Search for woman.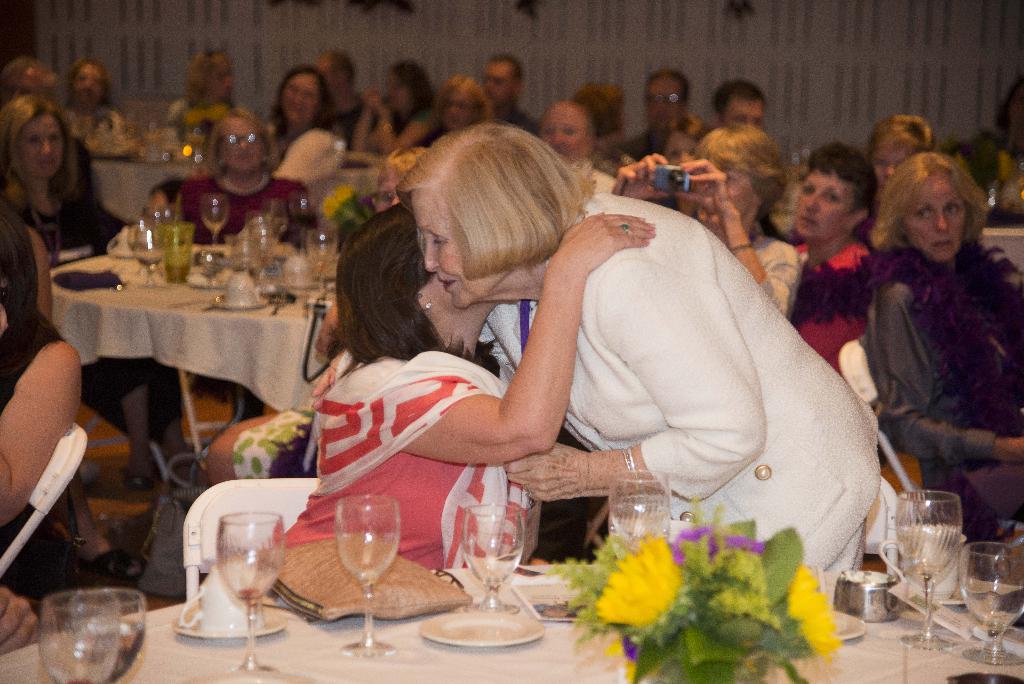
Found at [854,106,936,203].
